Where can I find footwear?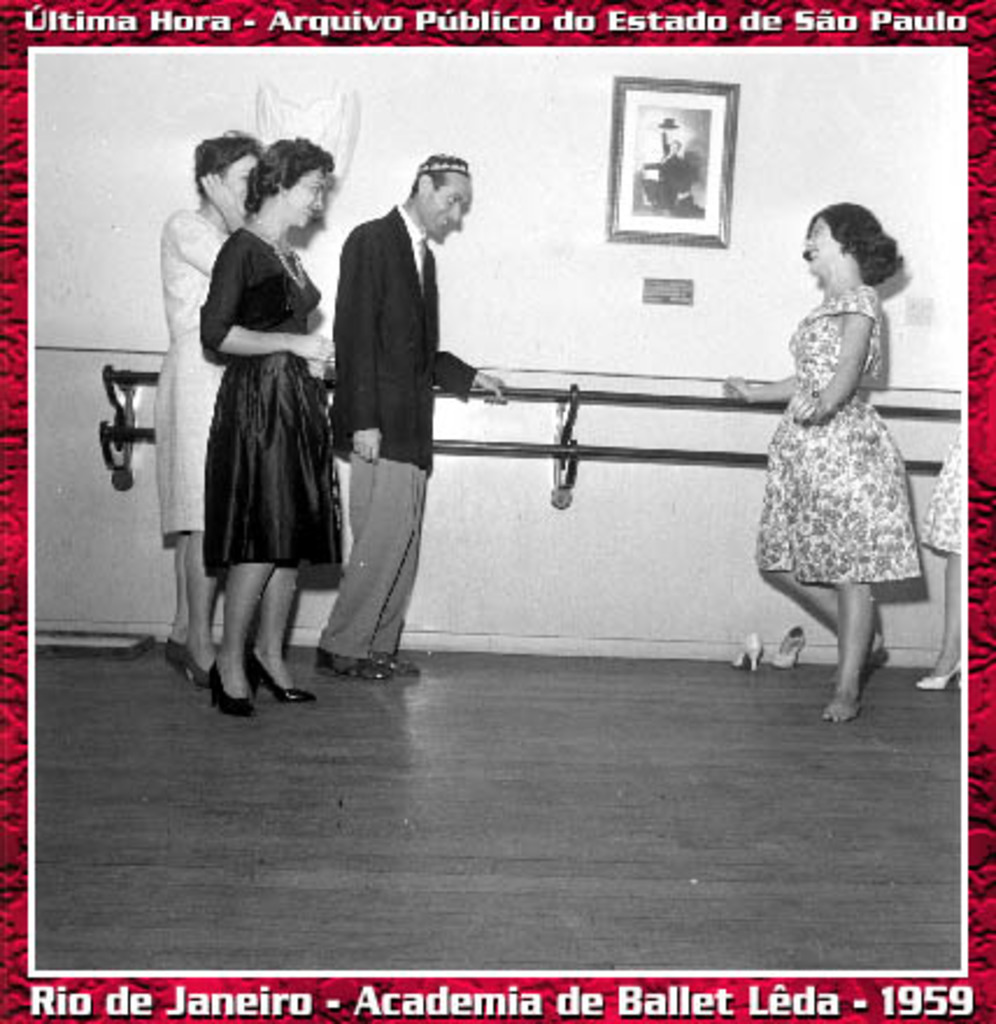
You can find it at l=375, t=649, r=424, b=684.
